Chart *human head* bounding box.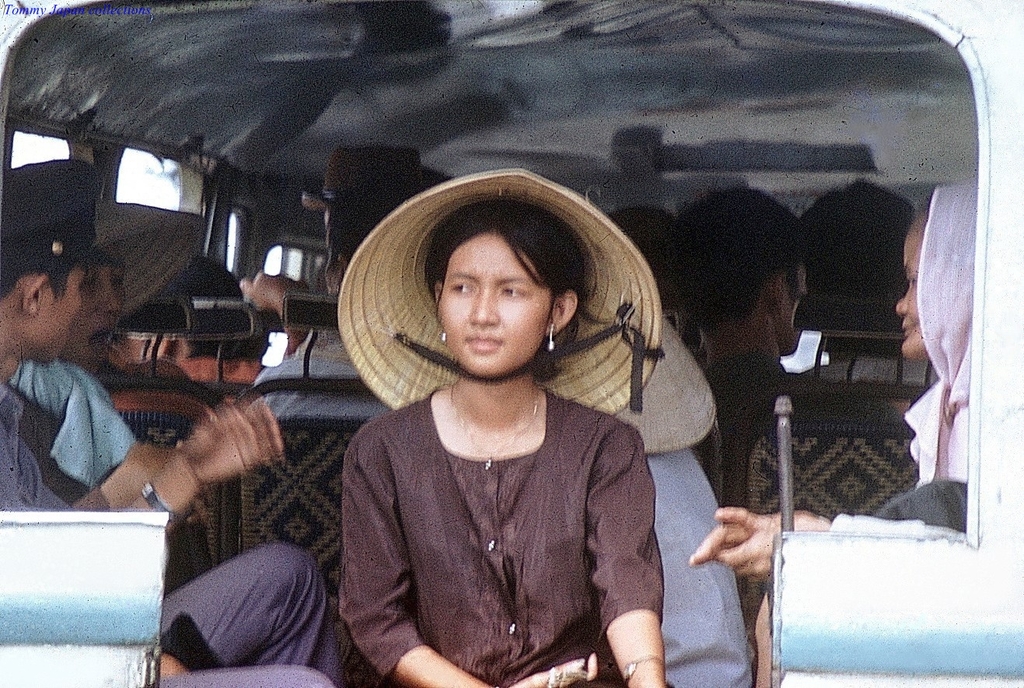
Charted: 892/188/973/364.
